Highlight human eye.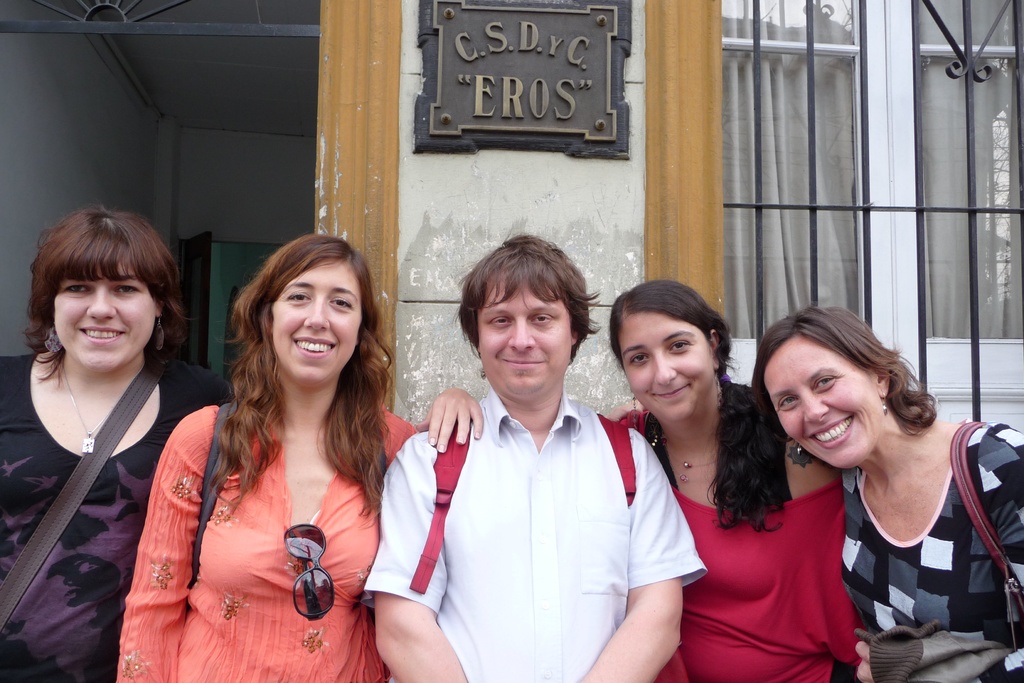
Highlighted region: Rect(285, 289, 314, 308).
